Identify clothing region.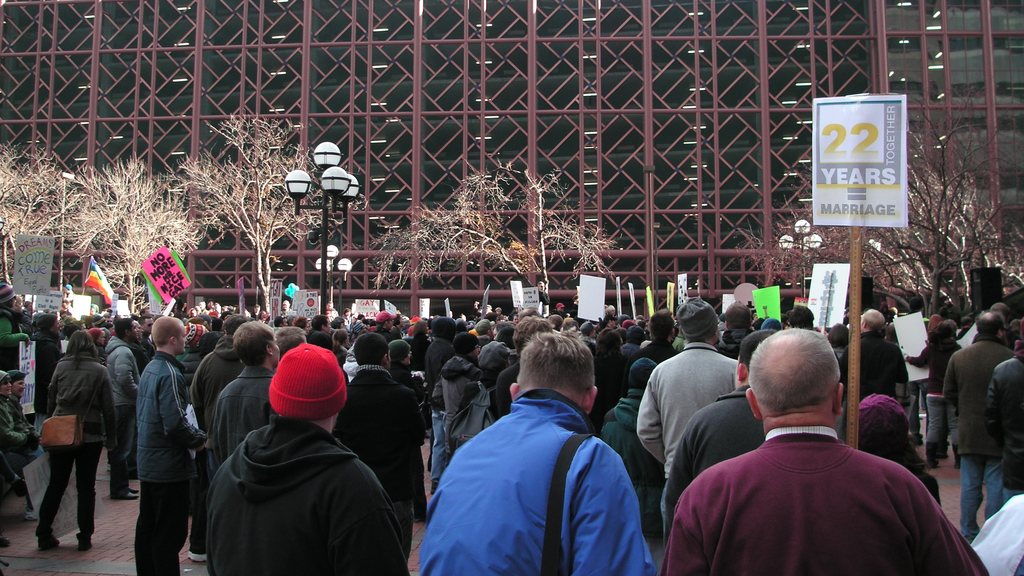
Region: {"x1": 334, "y1": 363, "x2": 414, "y2": 510}.
